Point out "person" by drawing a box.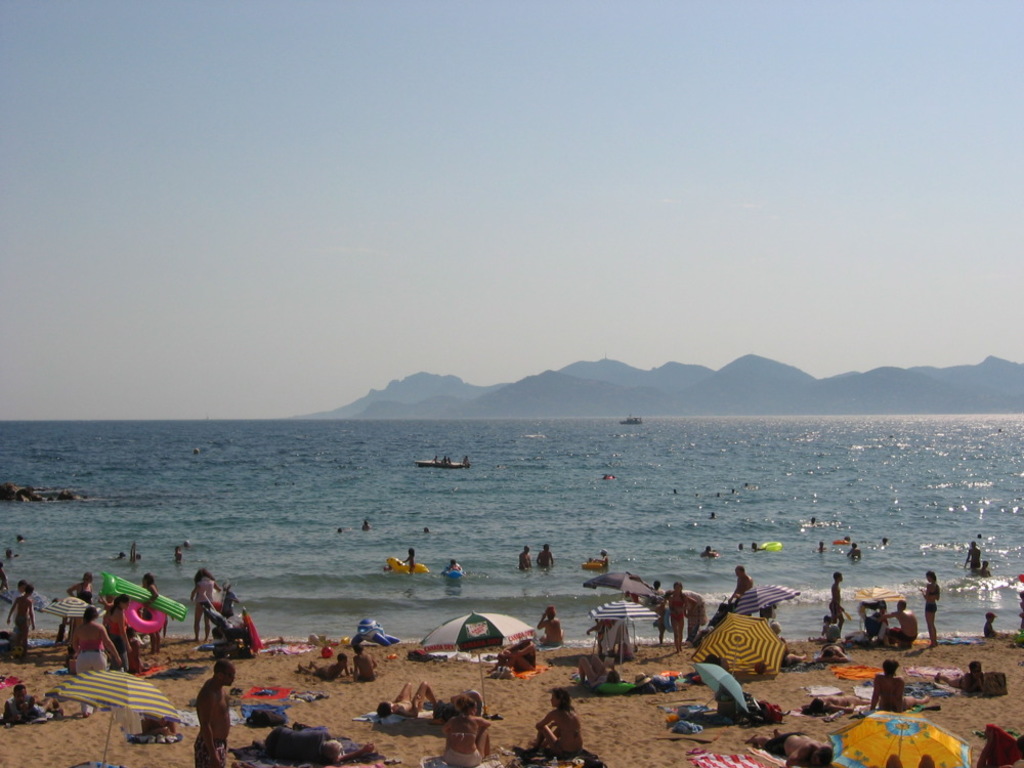
x1=771 y1=624 x2=806 y2=668.
